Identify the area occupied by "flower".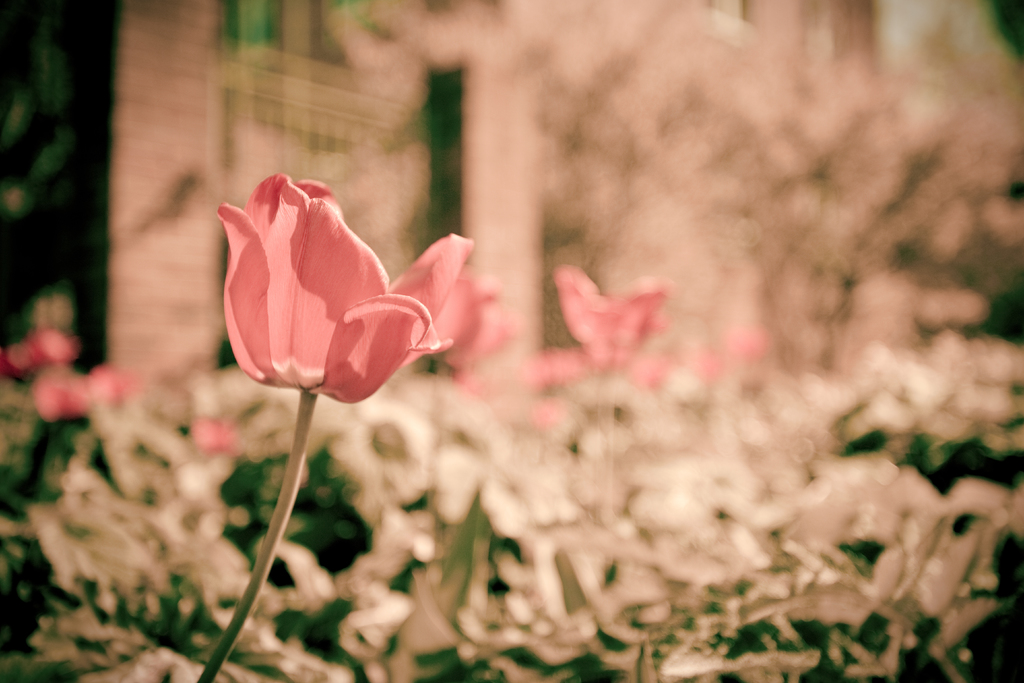
Area: <region>676, 314, 828, 483</region>.
